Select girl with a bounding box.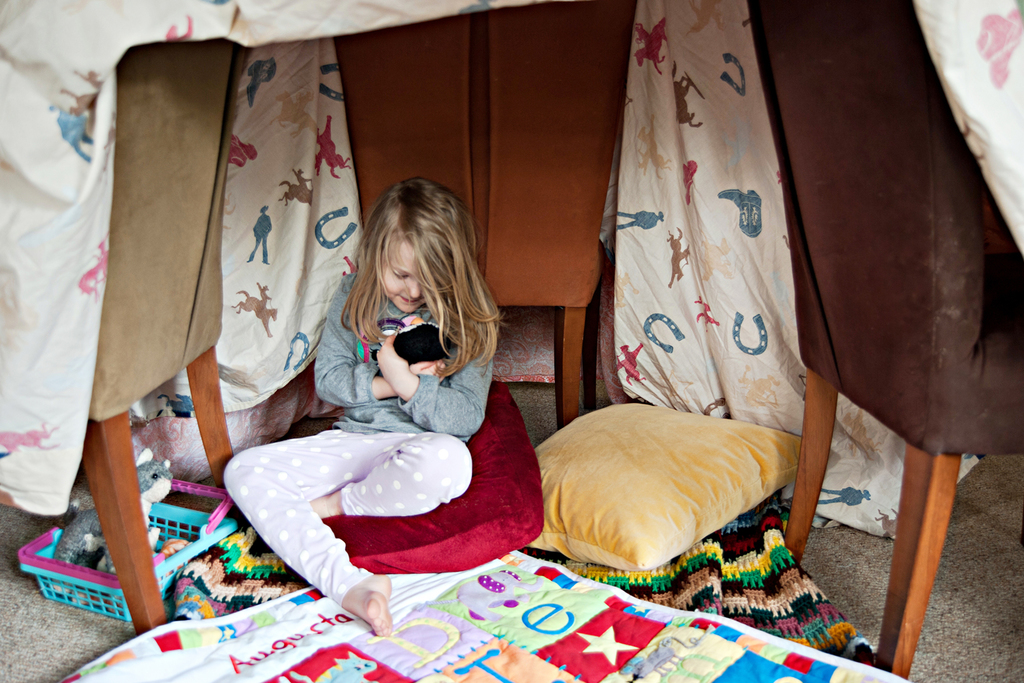
[x1=222, y1=178, x2=500, y2=632].
